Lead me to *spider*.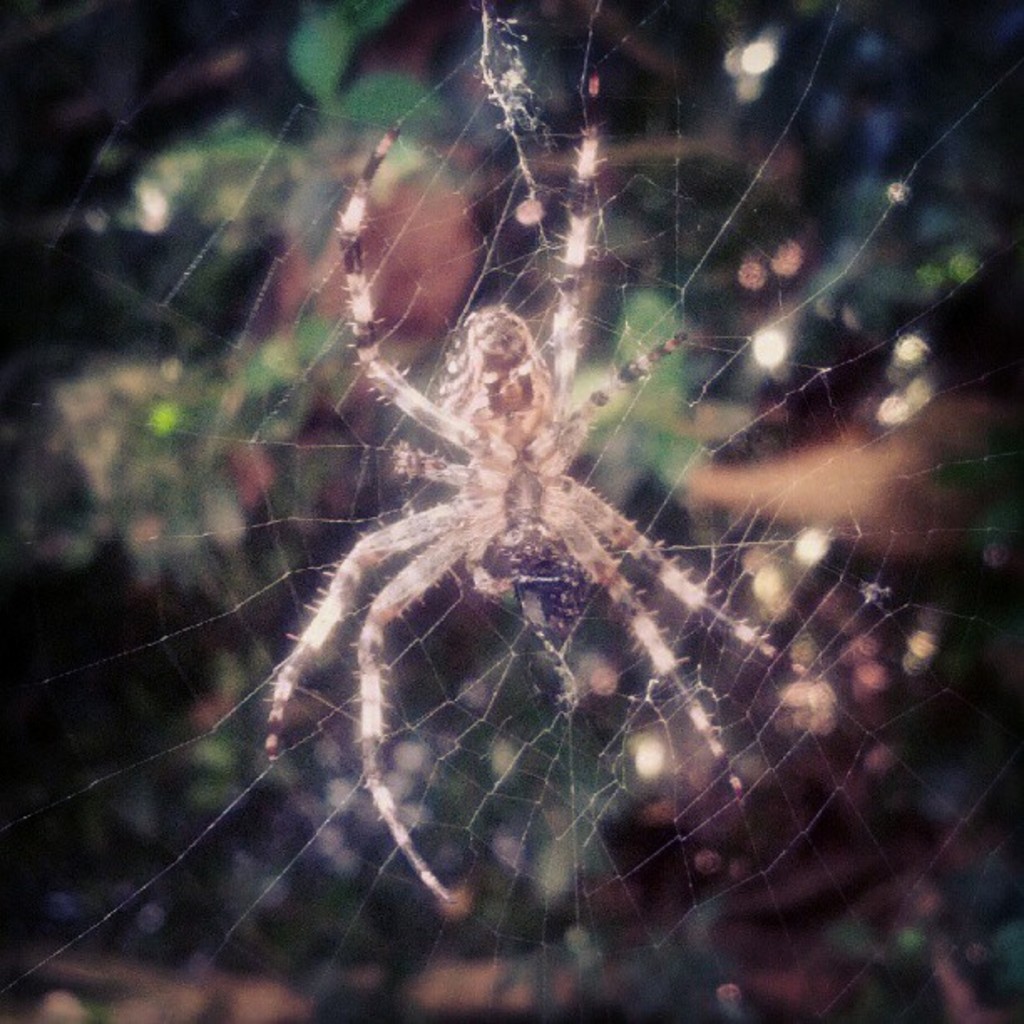
Lead to locate(256, 60, 785, 897).
